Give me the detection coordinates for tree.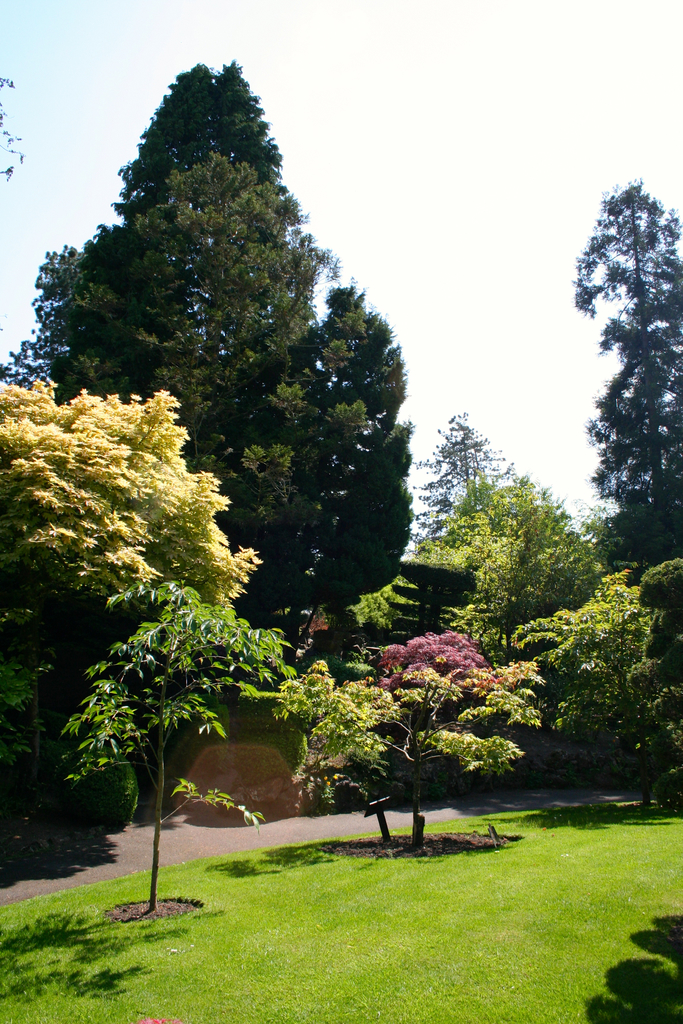
(left=636, top=554, right=682, bottom=794).
